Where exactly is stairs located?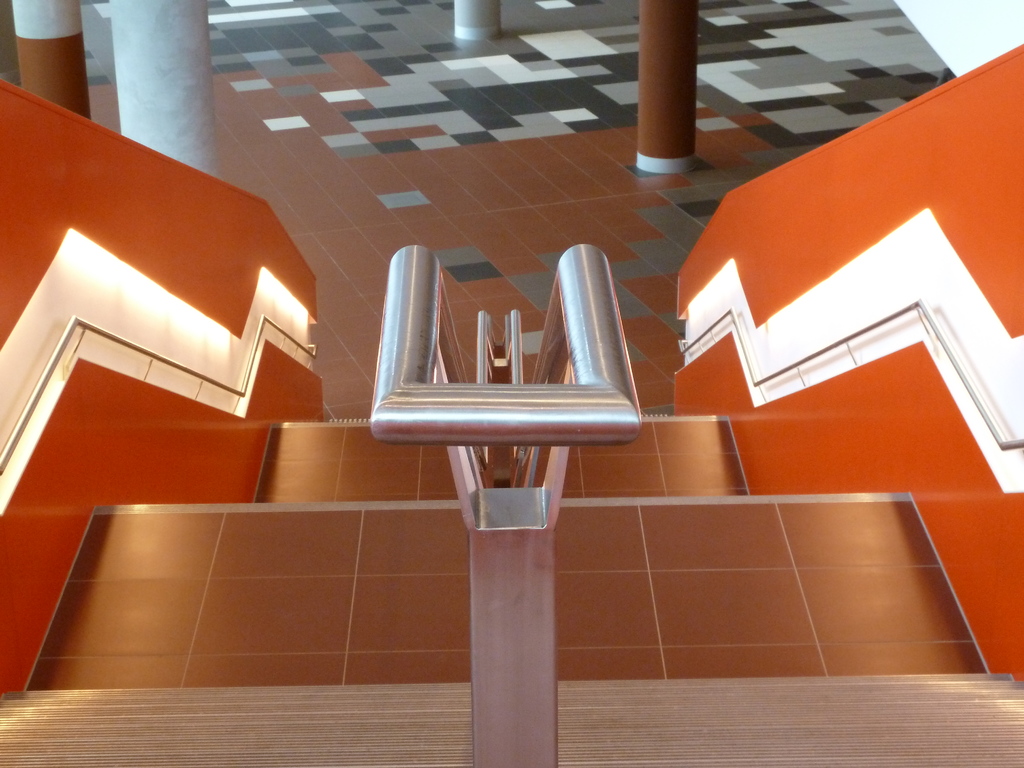
Its bounding box is bbox(0, 673, 1023, 767).
